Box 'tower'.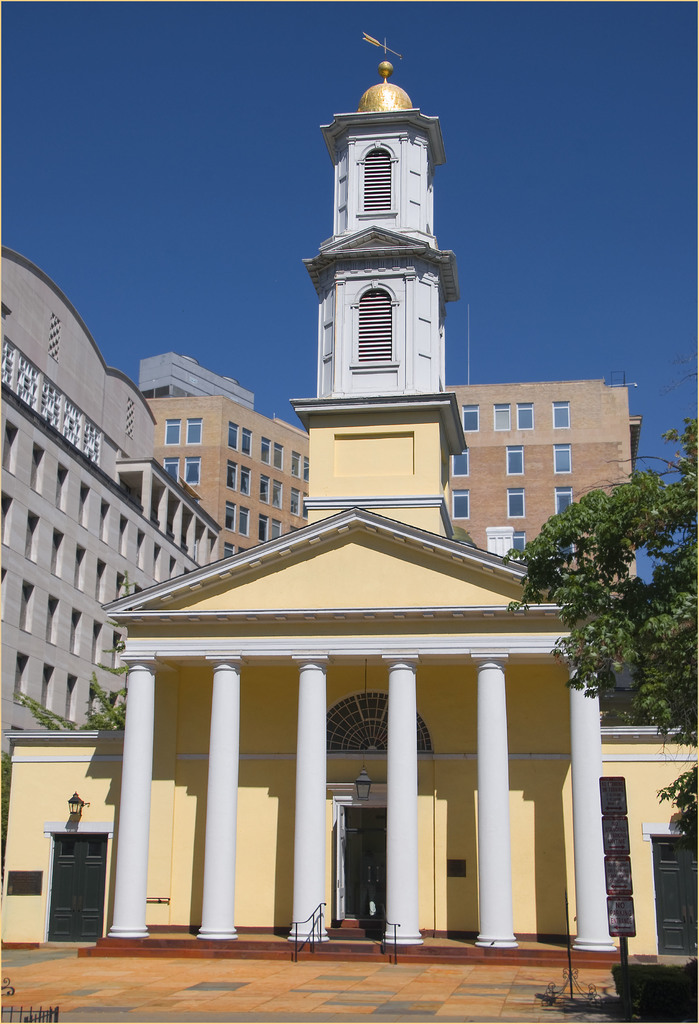
locate(304, 42, 471, 524).
